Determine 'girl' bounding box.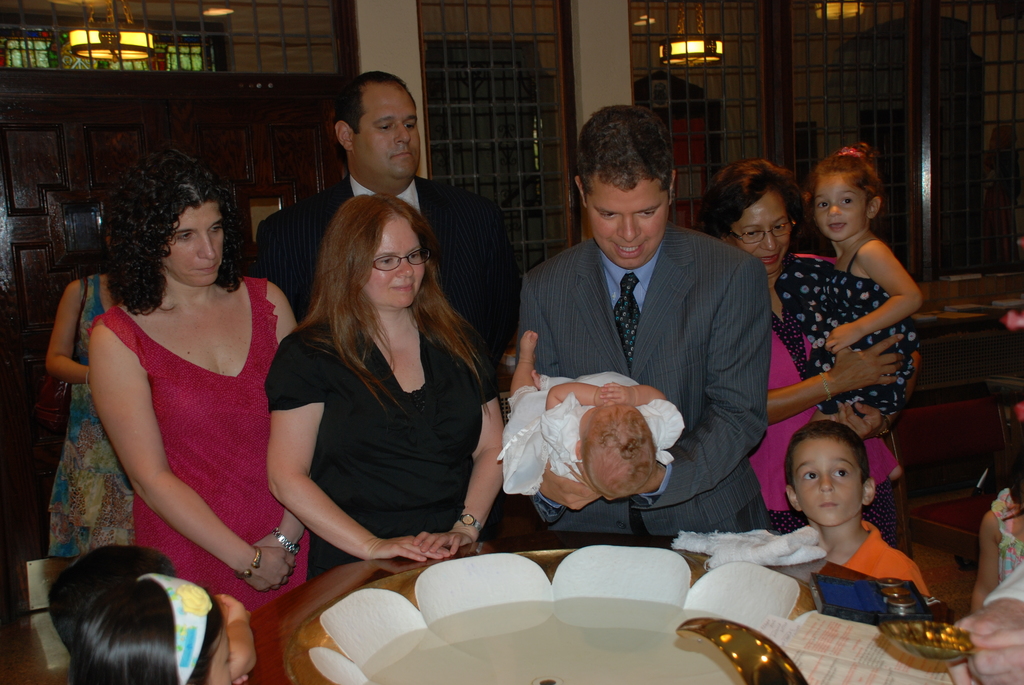
Determined: {"x1": 695, "y1": 151, "x2": 908, "y2": 535}.
